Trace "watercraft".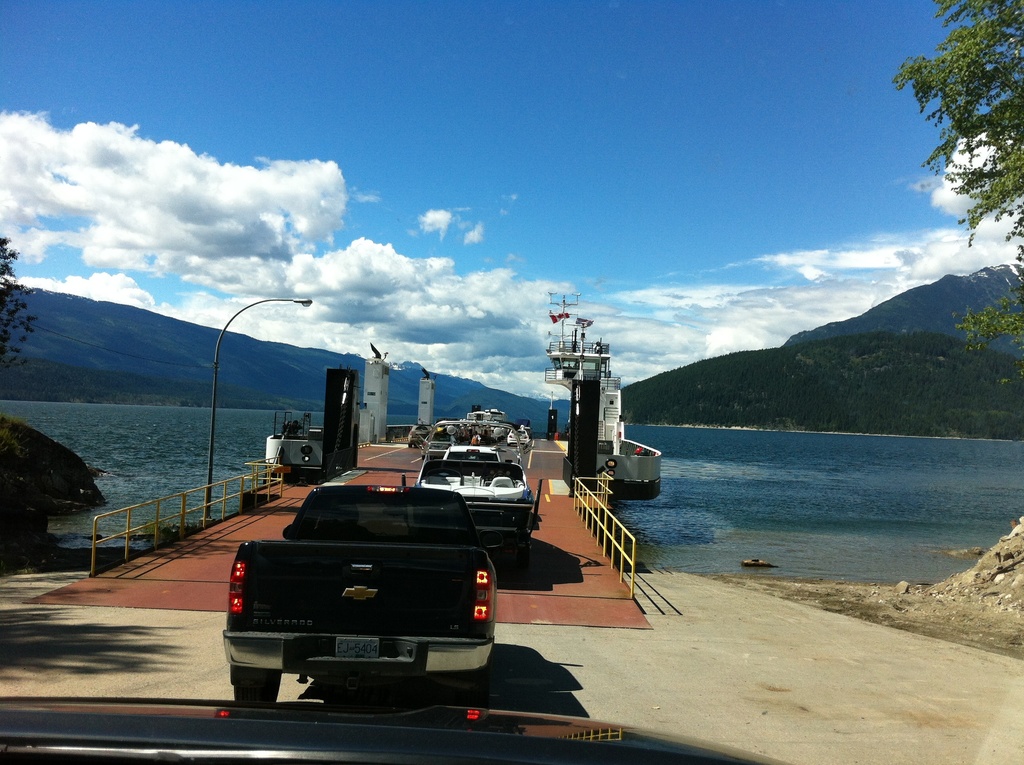
Traced to locate(525, 285, 674, 509).
